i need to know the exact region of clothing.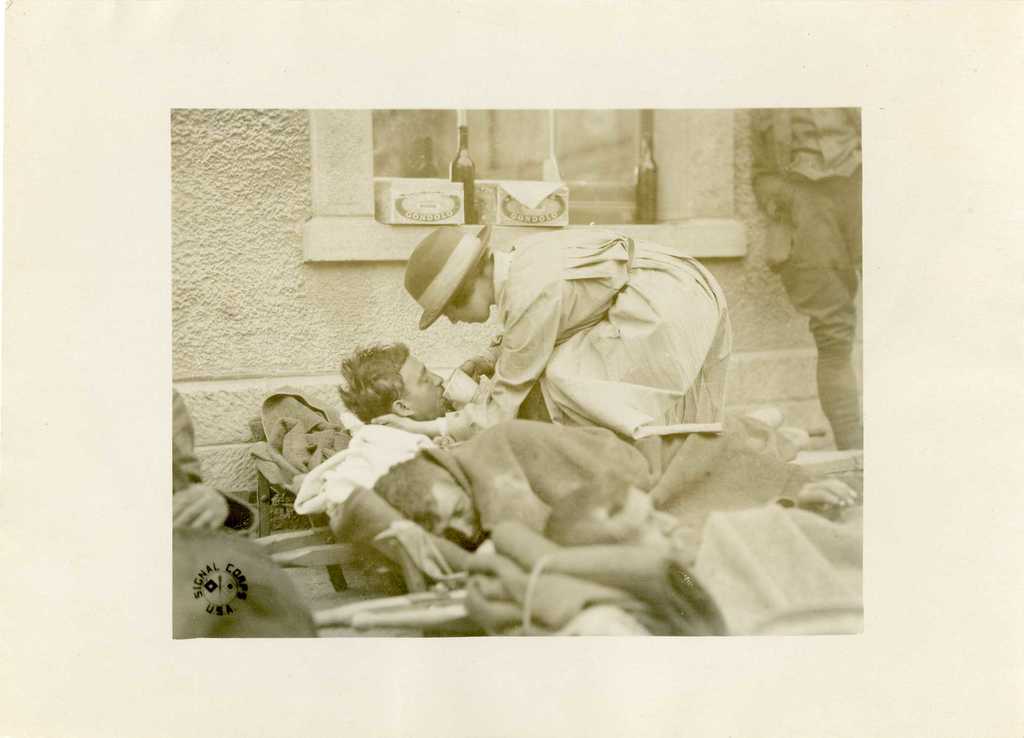
Region: 750, 110, 861, 453.
